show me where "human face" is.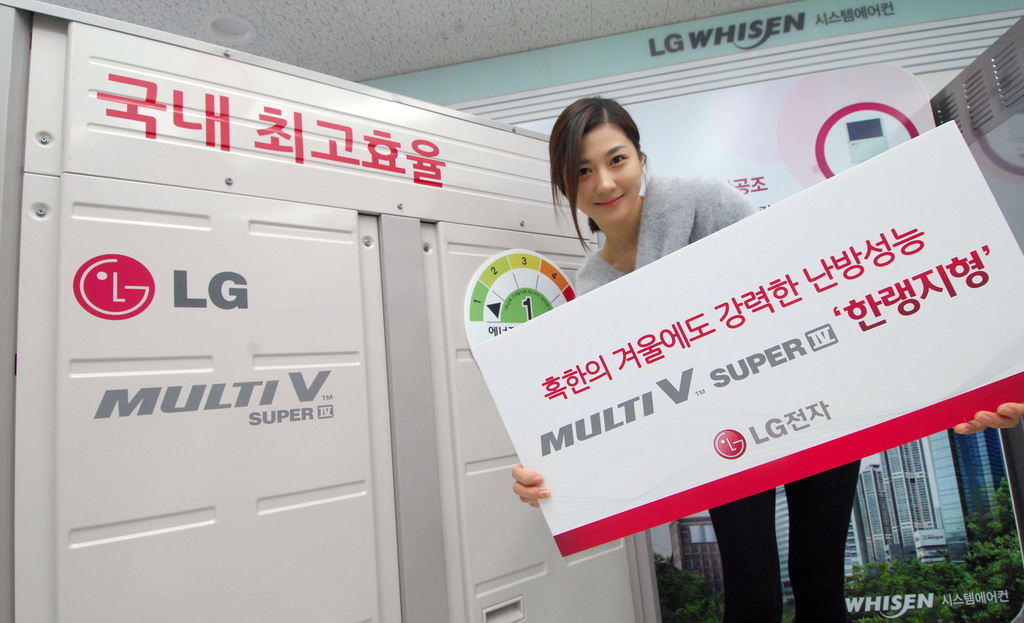
"human face" is at (566, 121, 641, 221).
